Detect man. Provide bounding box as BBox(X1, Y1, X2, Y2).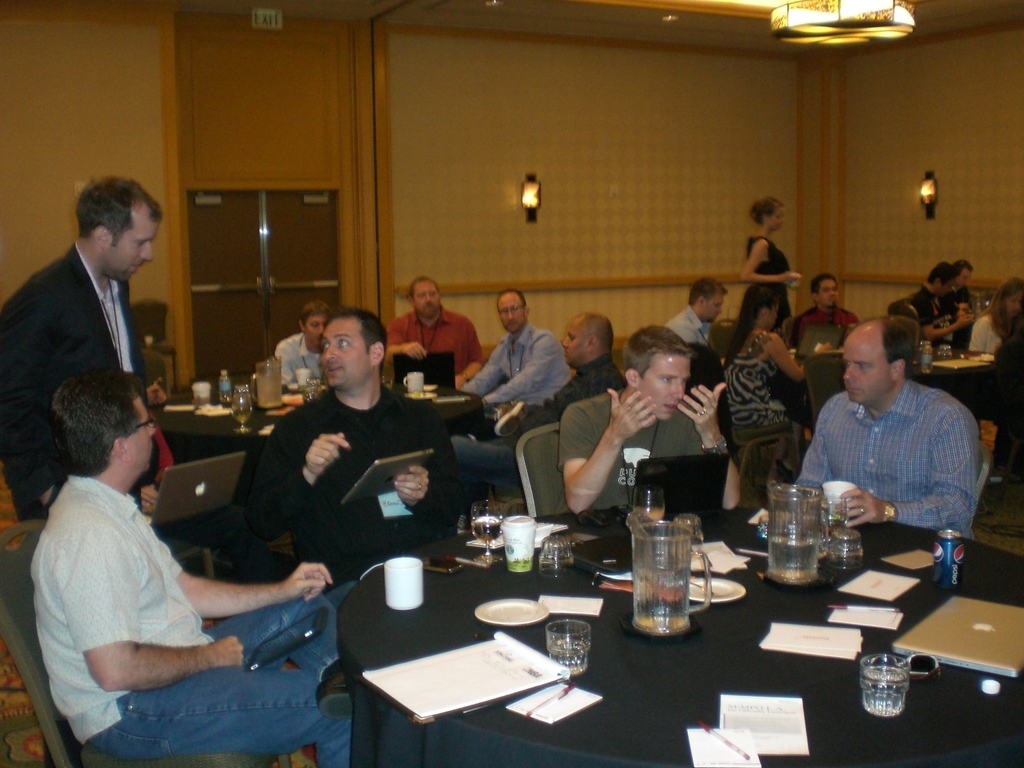
BBox(670, 278, 727, 345).
